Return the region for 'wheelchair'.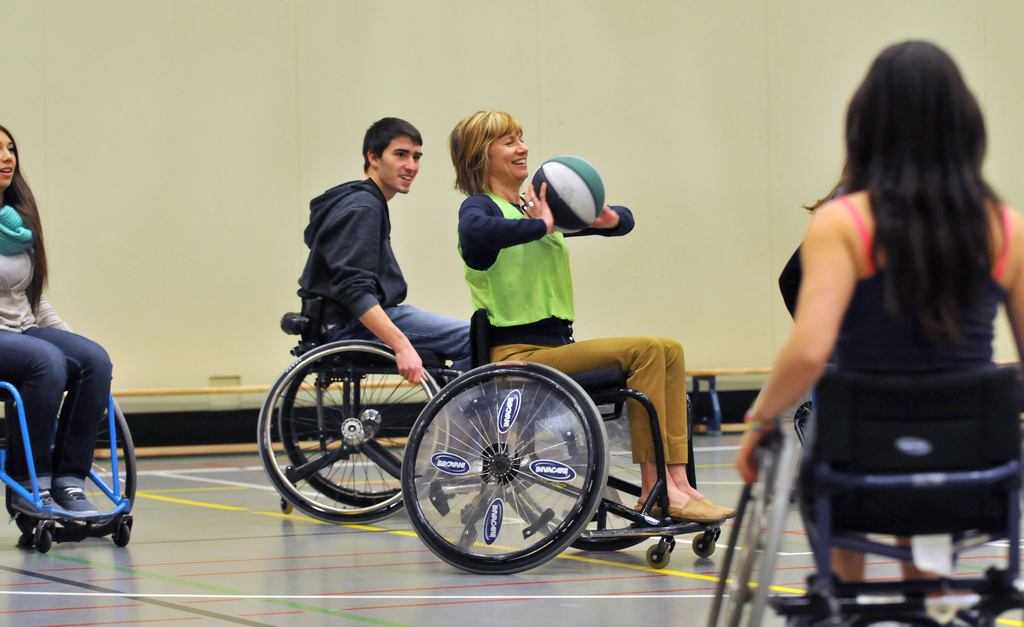
BBox(303, 260, 723, 560).
